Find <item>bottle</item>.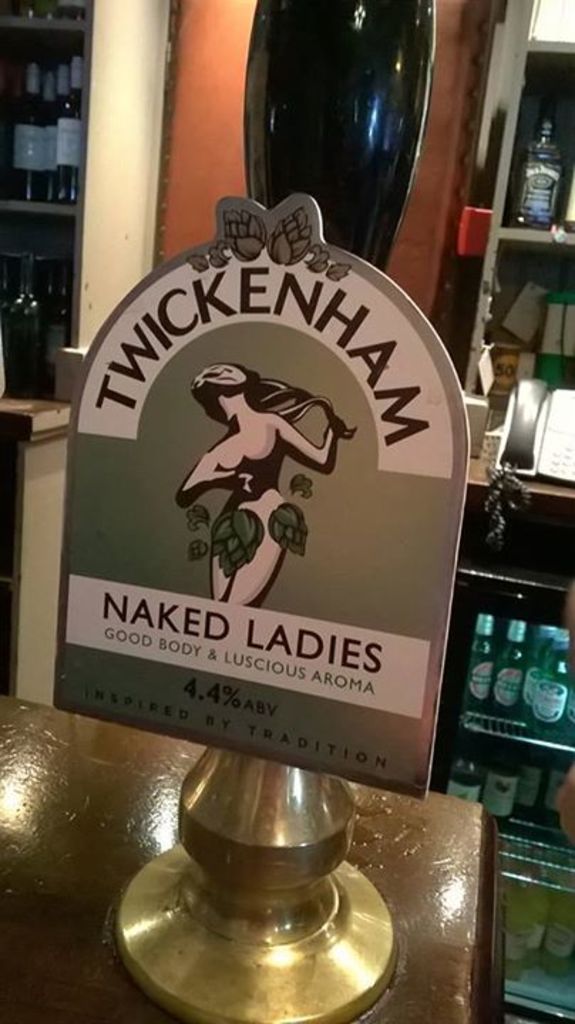
left=467, top=610, right=498, bottom=721.
